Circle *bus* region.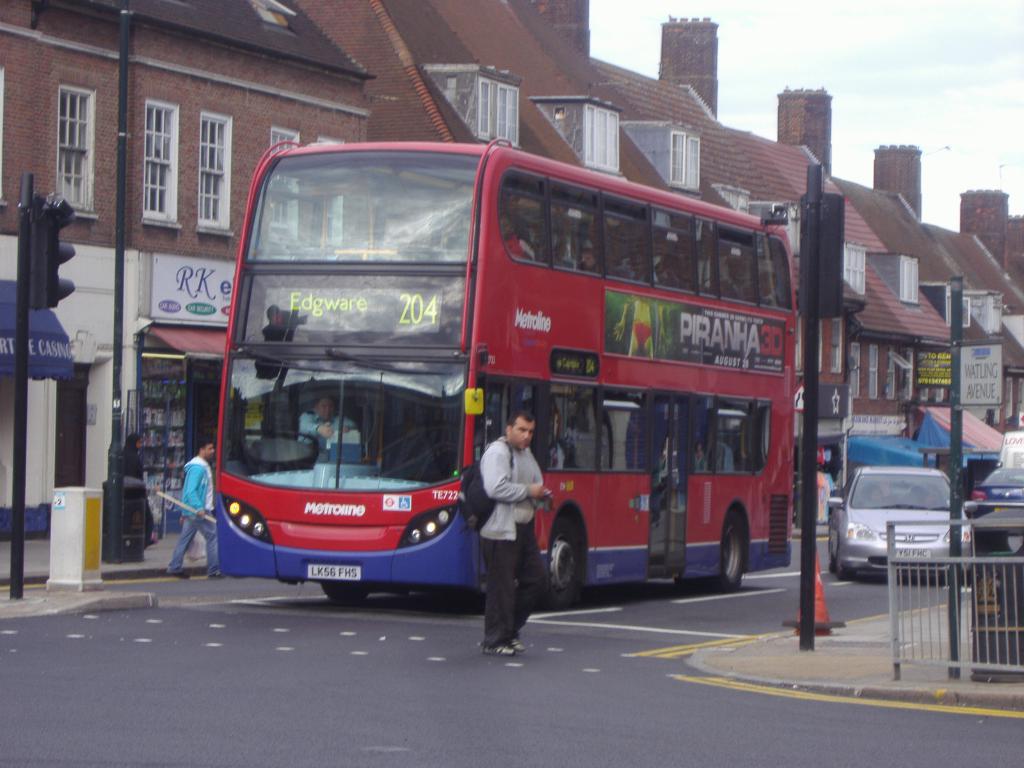
Region: bbox(212, 135, 795, 614).
